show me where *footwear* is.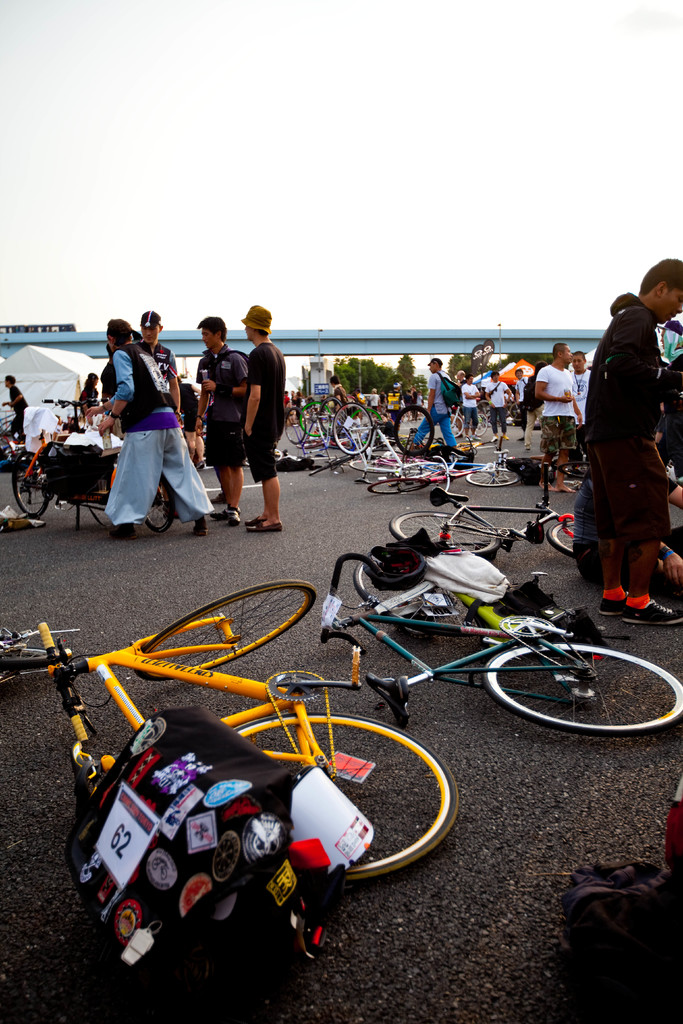
*footwear* is at crop(212, 485, 224, 511).
